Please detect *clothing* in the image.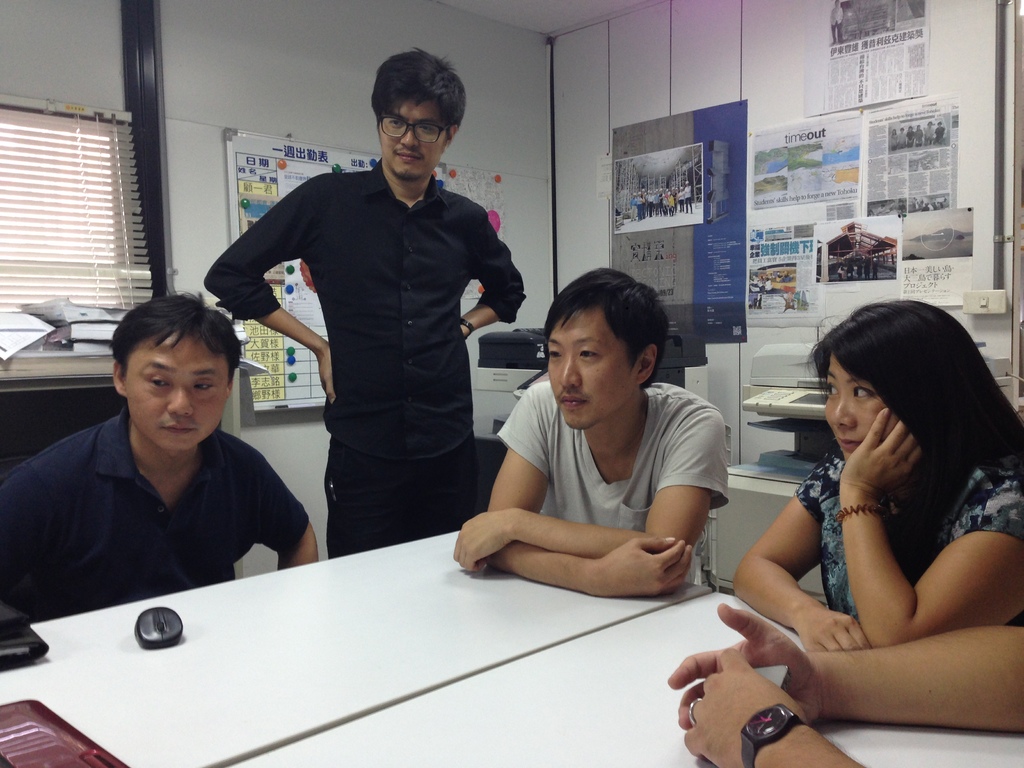
492,373,737,590.
